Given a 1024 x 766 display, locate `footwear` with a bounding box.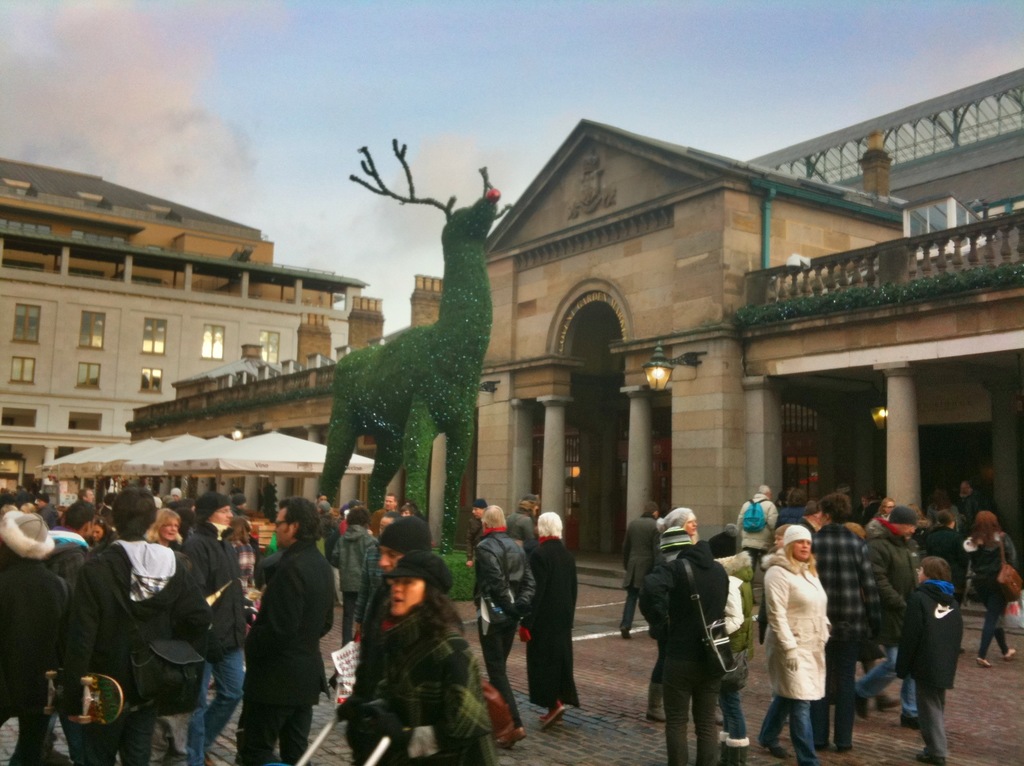
Located: x1=916, y1=752, x2=943, y2=765.
